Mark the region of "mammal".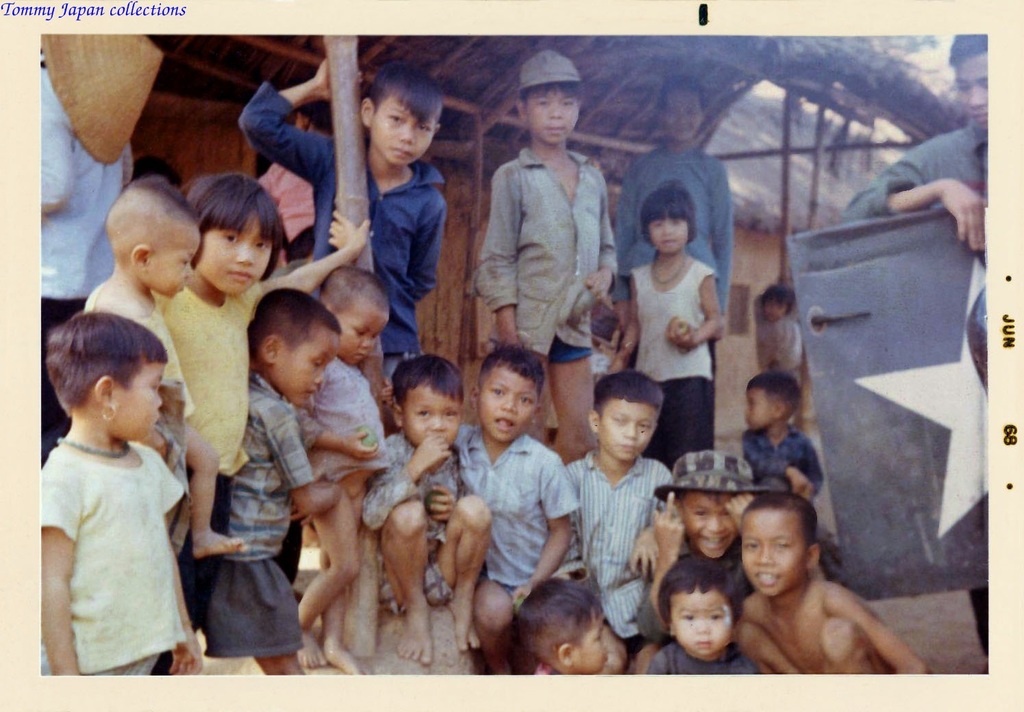
Region: crop(236, 53, 451, 387).
